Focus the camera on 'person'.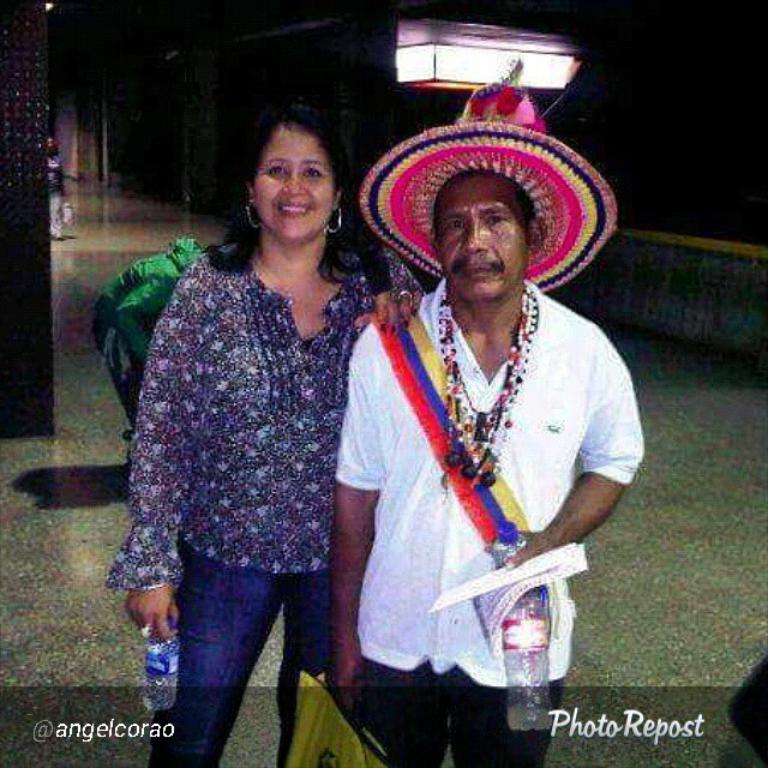
Focus region: x1=119 y1=104 x2=428 y2=767.
